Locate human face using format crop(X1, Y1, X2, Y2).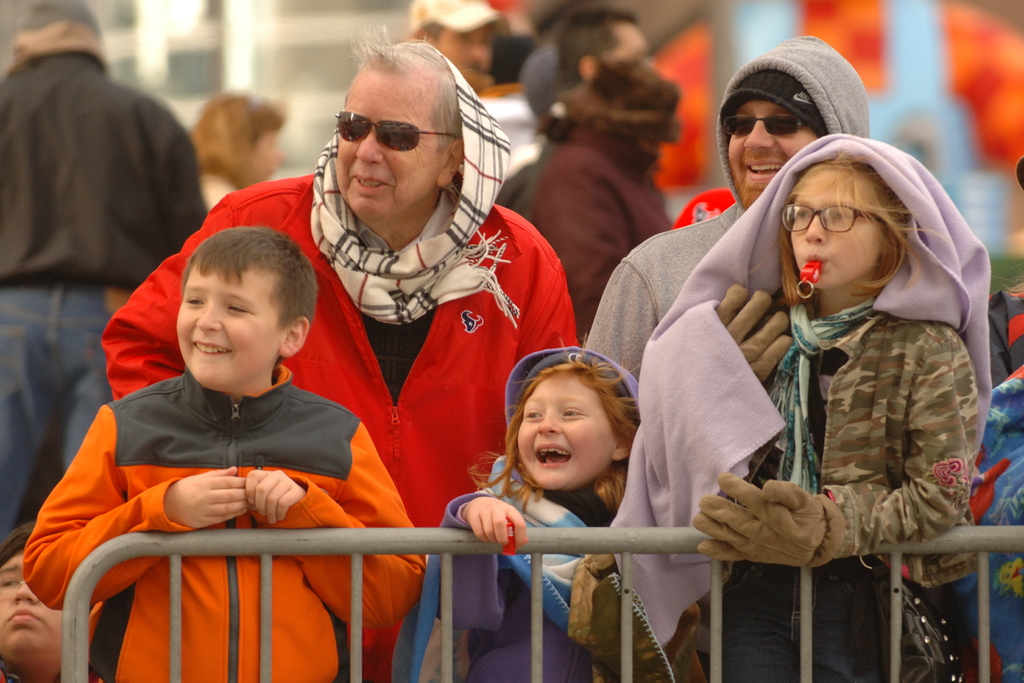
crop(514, 374, 616, 493).
